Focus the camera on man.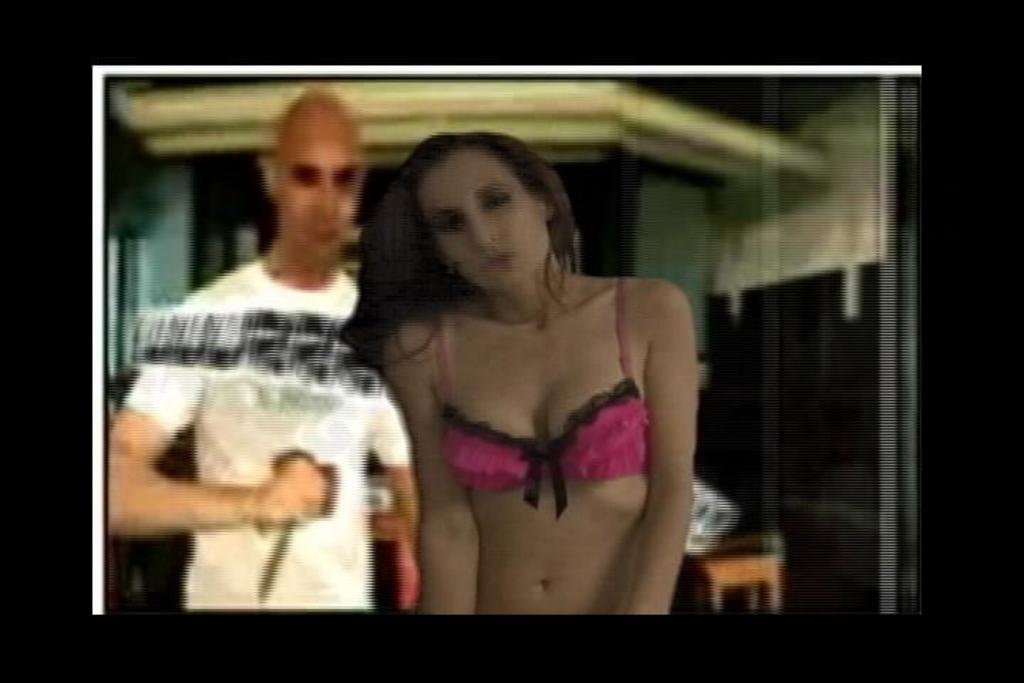
Focus region: region(114, 135, 404, 606).
